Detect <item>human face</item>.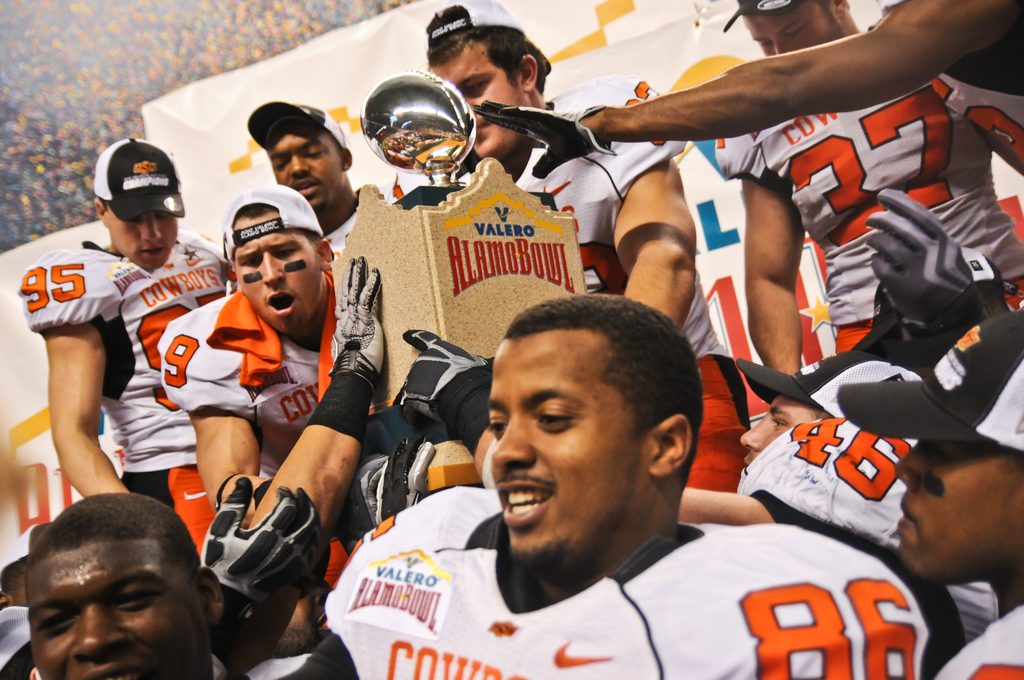
Detected at x1=890, y1=438, x2=1023, y2=590.
